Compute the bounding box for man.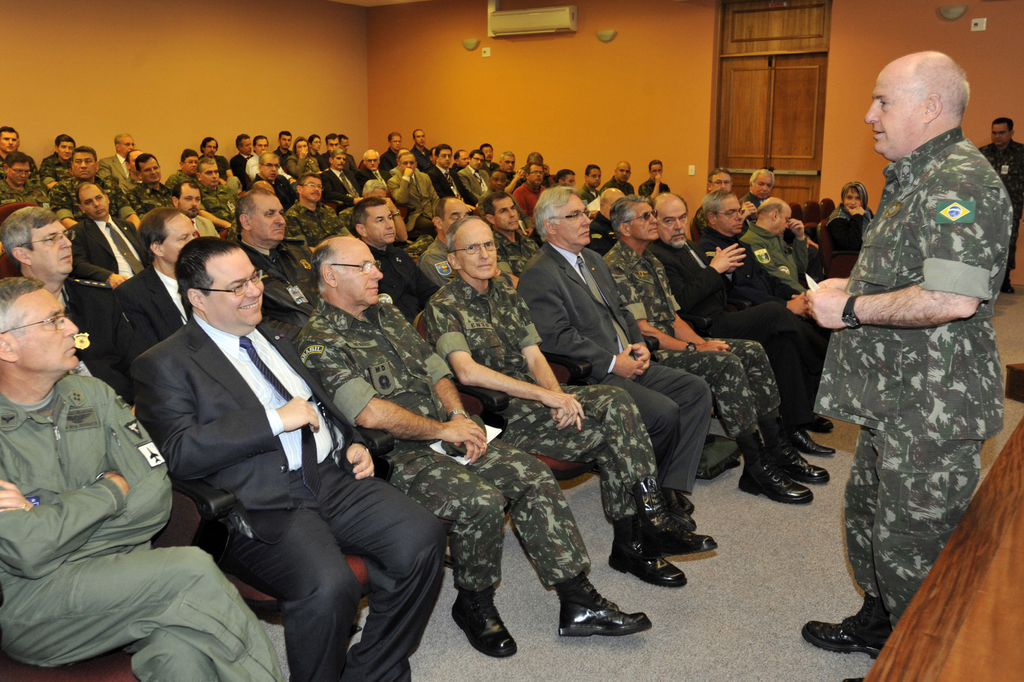
crop(637, 160, 673, 198).
